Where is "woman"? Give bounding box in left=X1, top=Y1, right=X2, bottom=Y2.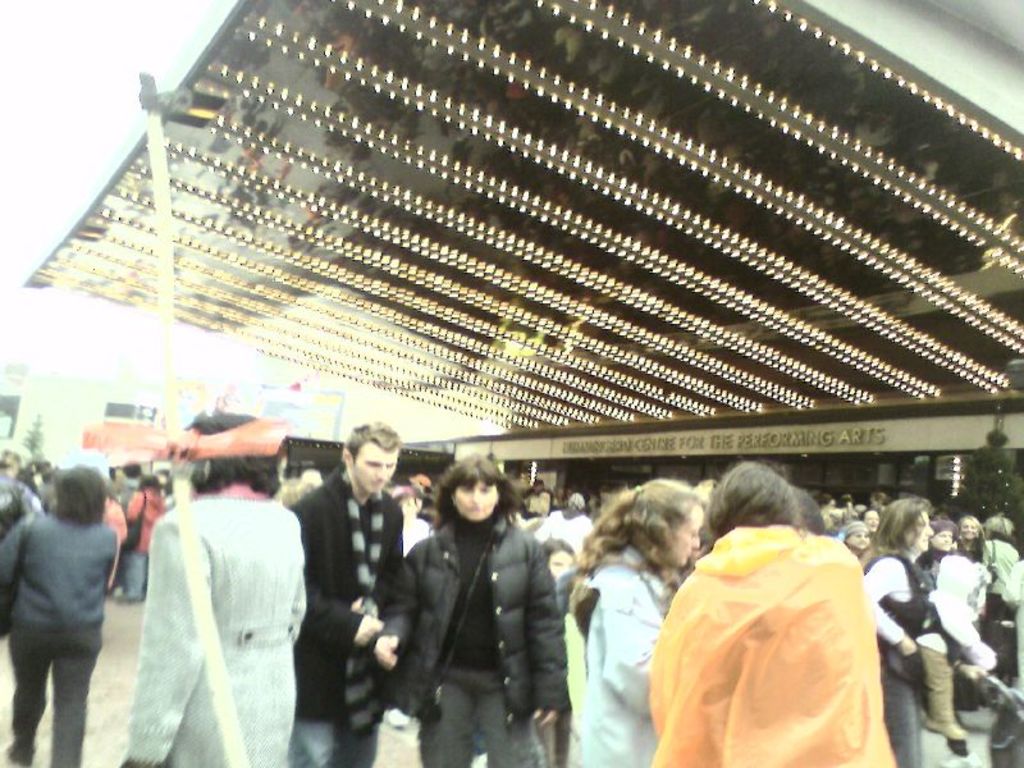
left=863, top=506, right=881, bottom=536.
